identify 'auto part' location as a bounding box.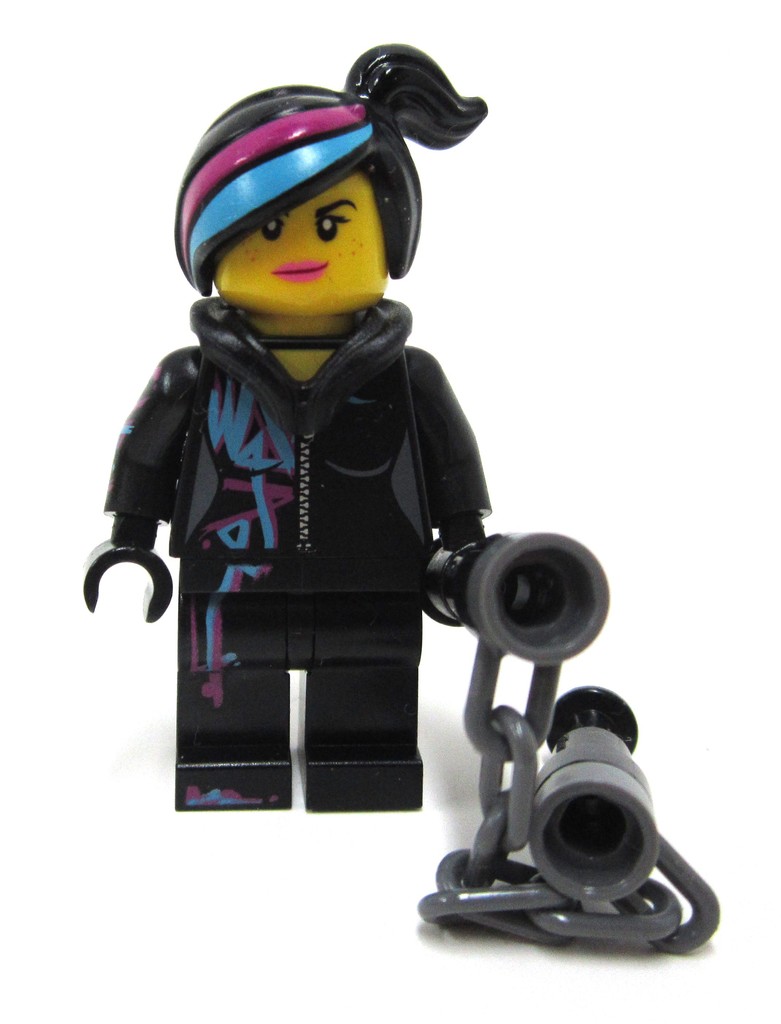
378,450,636,915.
